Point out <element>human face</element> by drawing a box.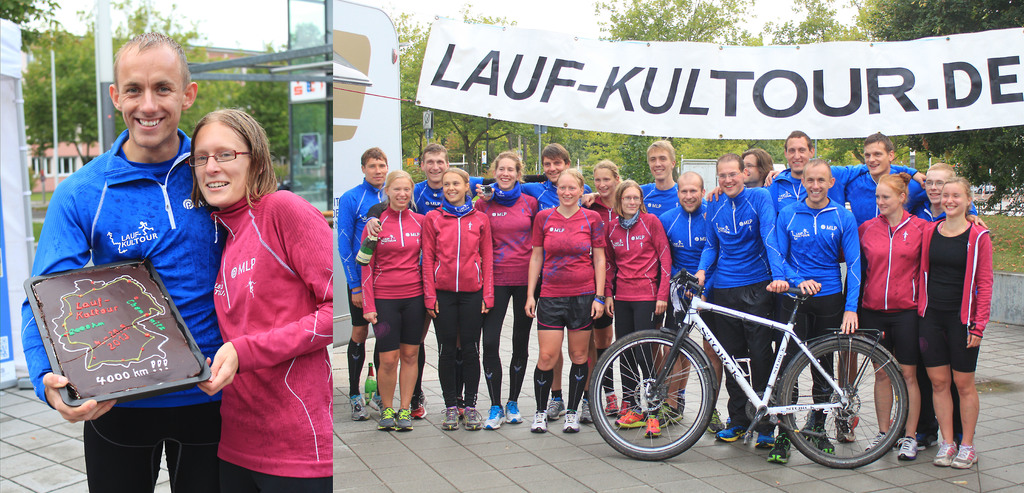
x1=804 y1=167 x2=828 y2=205.
